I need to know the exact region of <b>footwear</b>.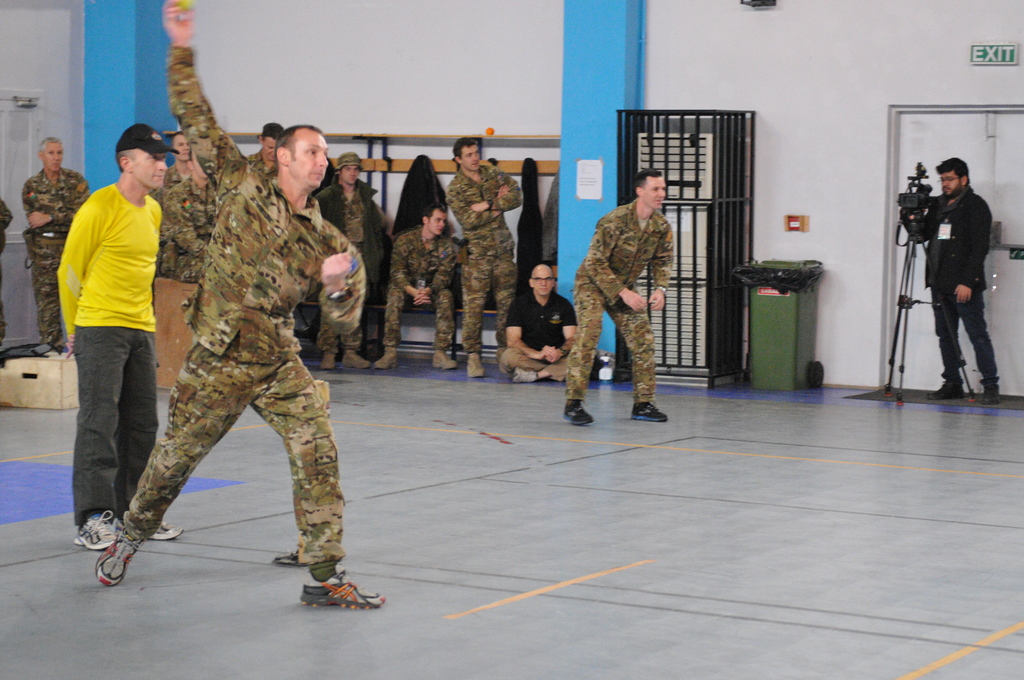
Region: [x1=979, y1=384, x2=1002, y2=407].
